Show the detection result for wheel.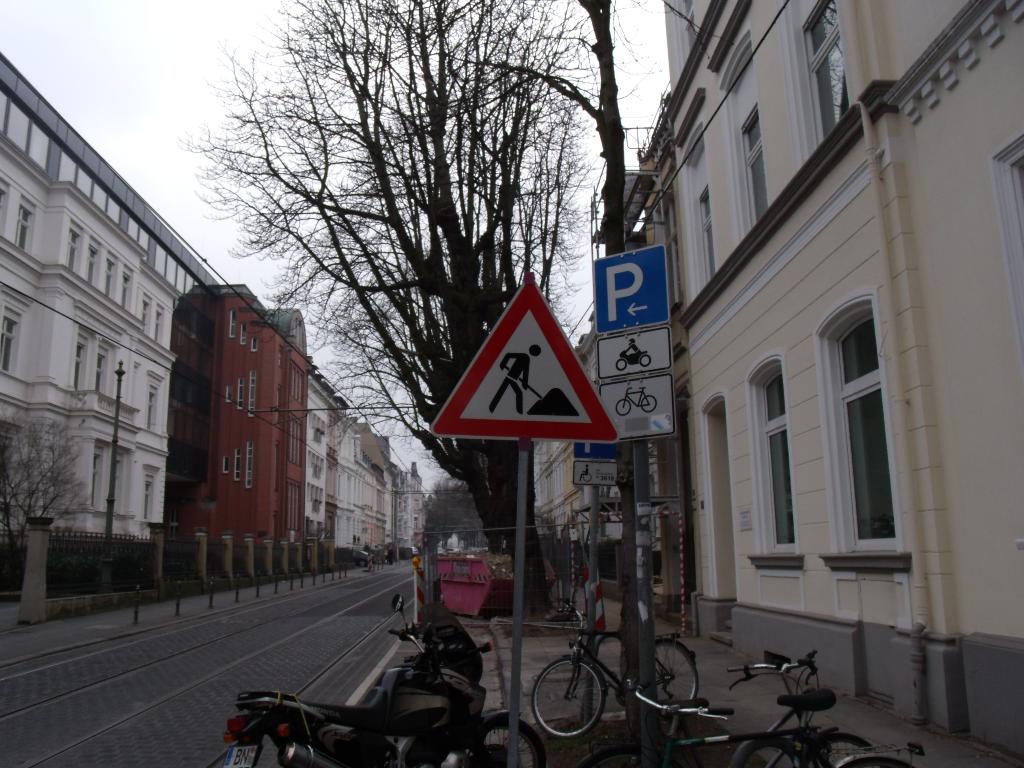
(580, 746, 635, 767).
